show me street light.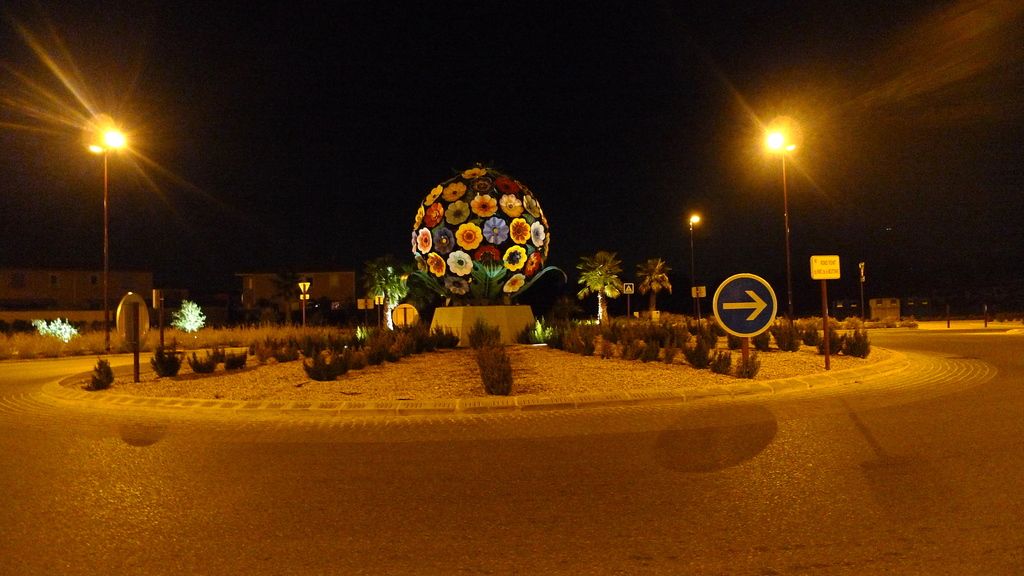
street light is here: bbox(25, 87, 166, 300).
